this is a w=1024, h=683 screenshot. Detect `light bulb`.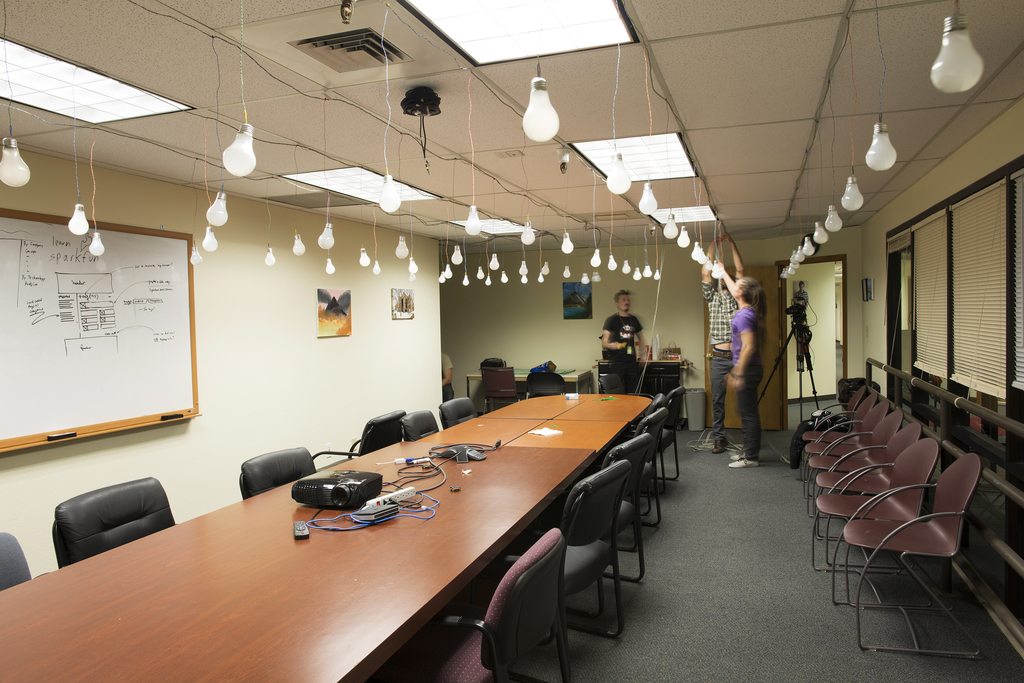
pyautogui.locateOnScreen(205, 192, 227, 227).
